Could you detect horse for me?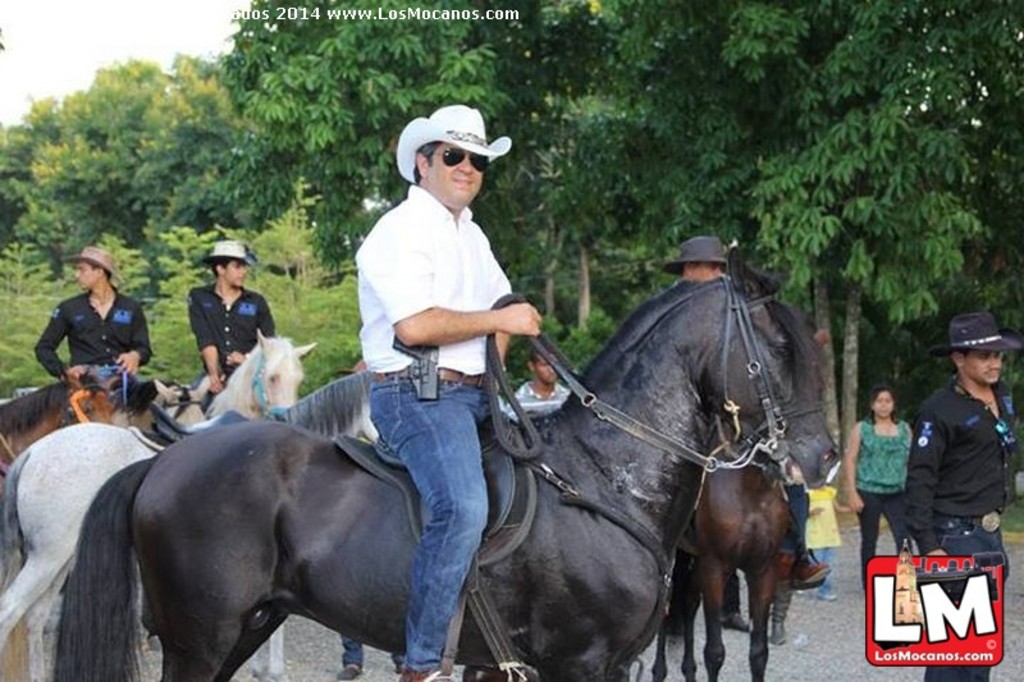
Detection result: locate(111, 376, 211, 649).
